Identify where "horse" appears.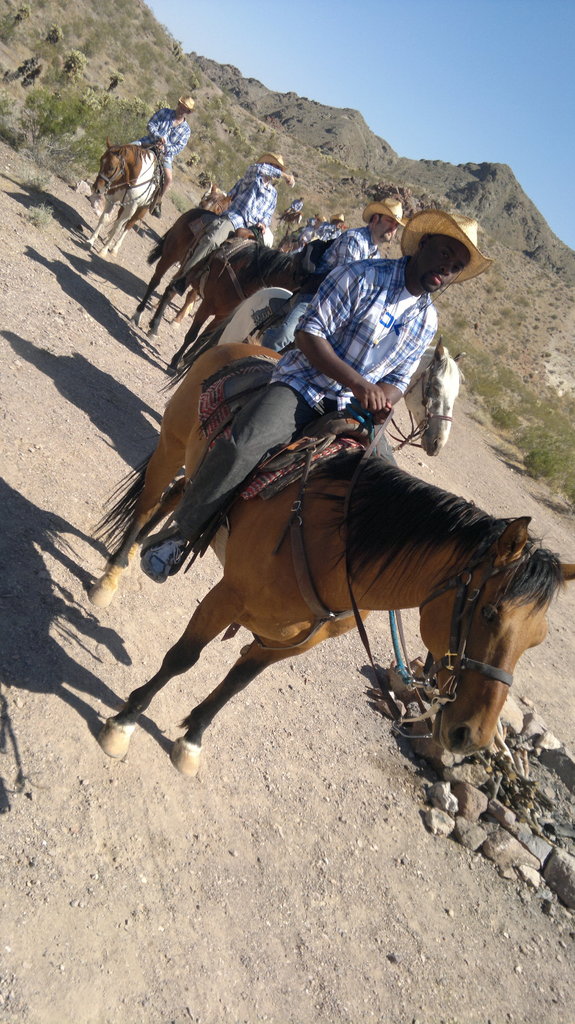
Appears at 89, 134, 164, 257.
